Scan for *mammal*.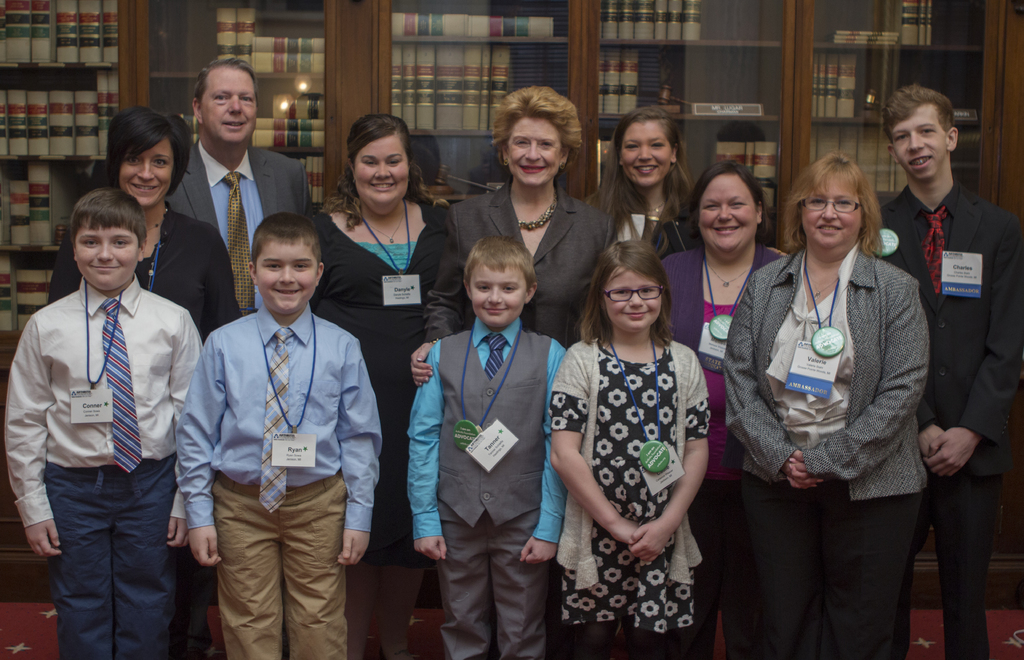
Scan result: 173:213:381:659.
